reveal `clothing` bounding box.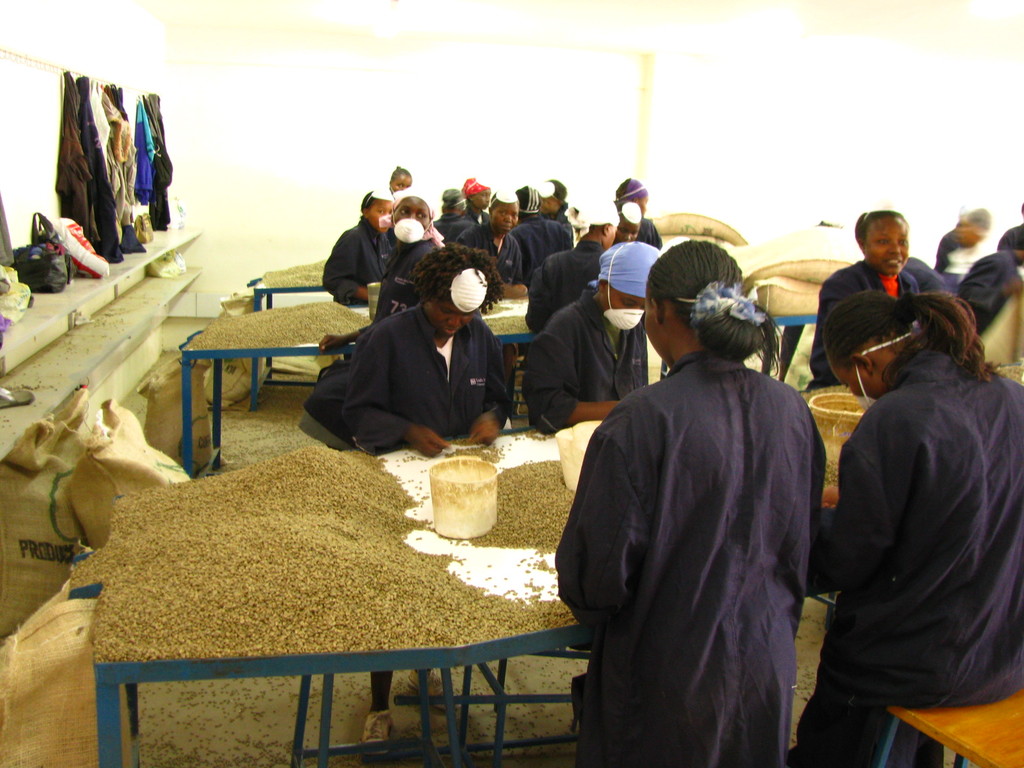
Revealed: crop(303, 236, 442, 435).
